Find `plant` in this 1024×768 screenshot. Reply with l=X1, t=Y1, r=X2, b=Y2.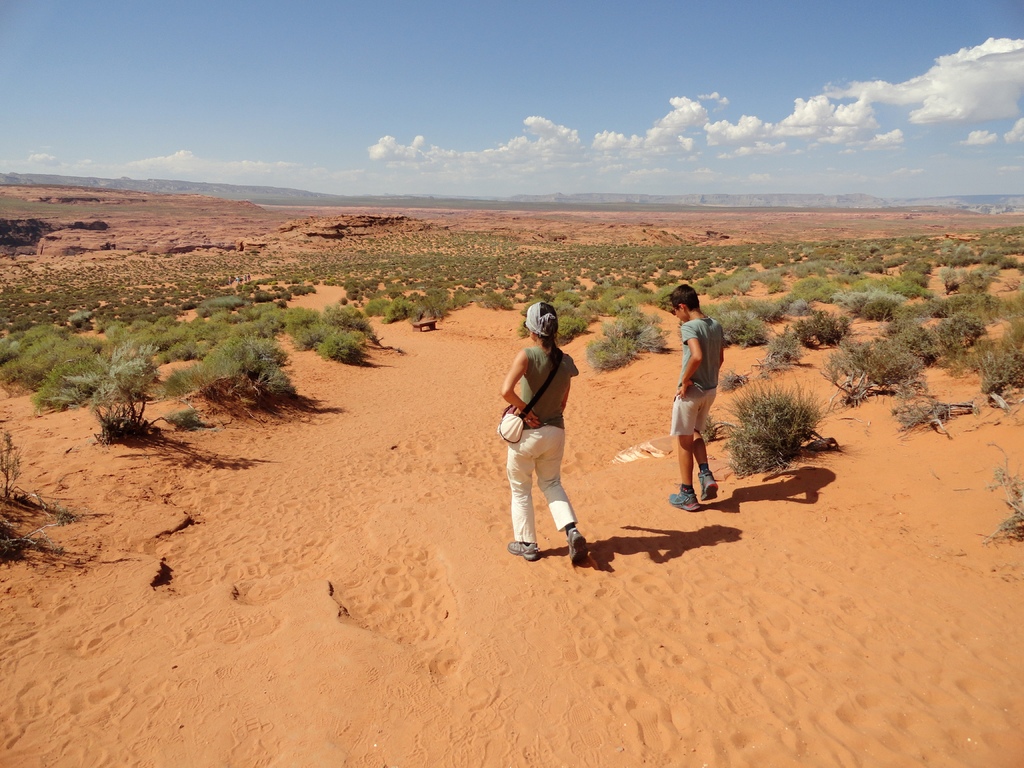
l=50, t=492, r=80, b=522.
